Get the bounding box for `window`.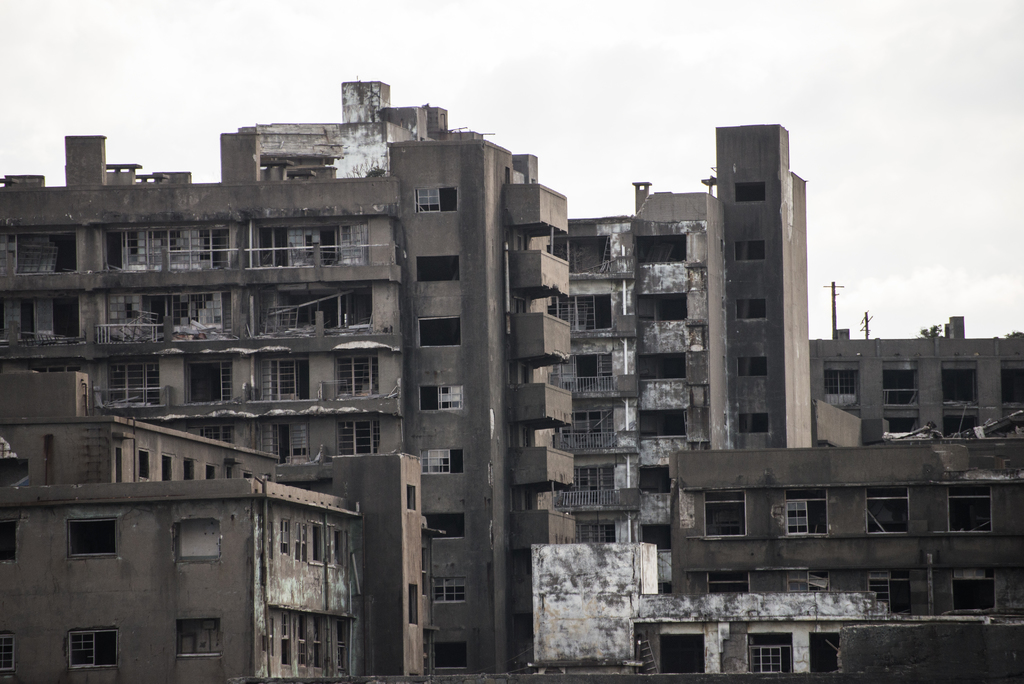
[left=738, top=357, right=767, bottom=373].
